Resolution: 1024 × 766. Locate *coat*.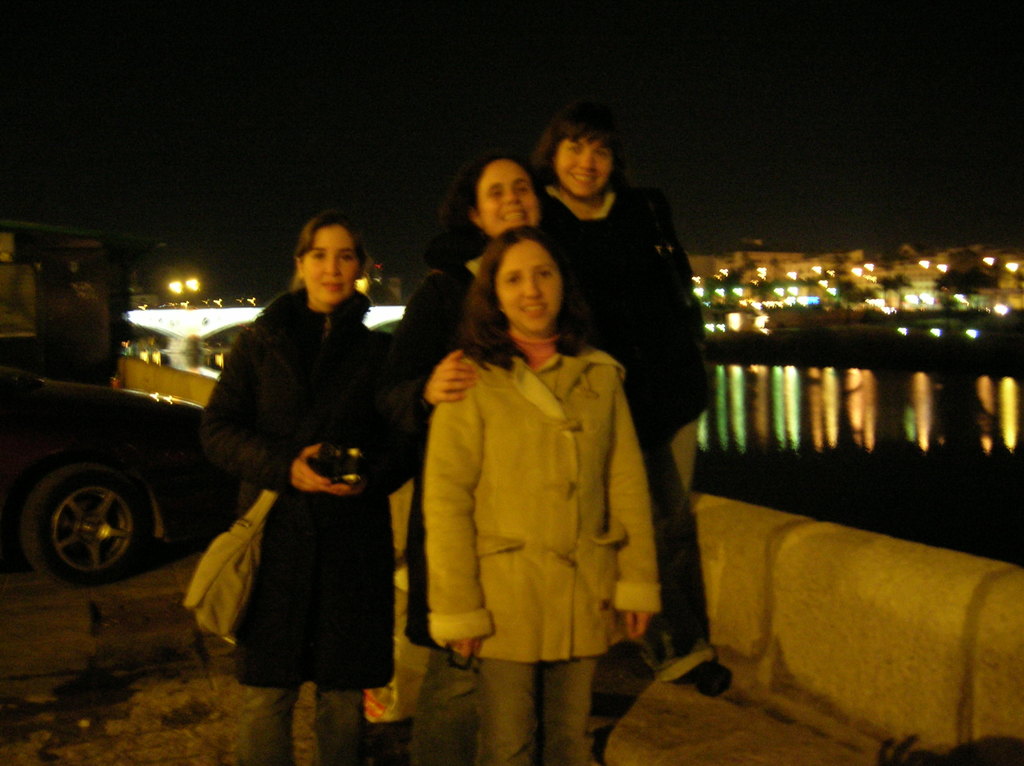
Rect(421, 330, 668, 667).
